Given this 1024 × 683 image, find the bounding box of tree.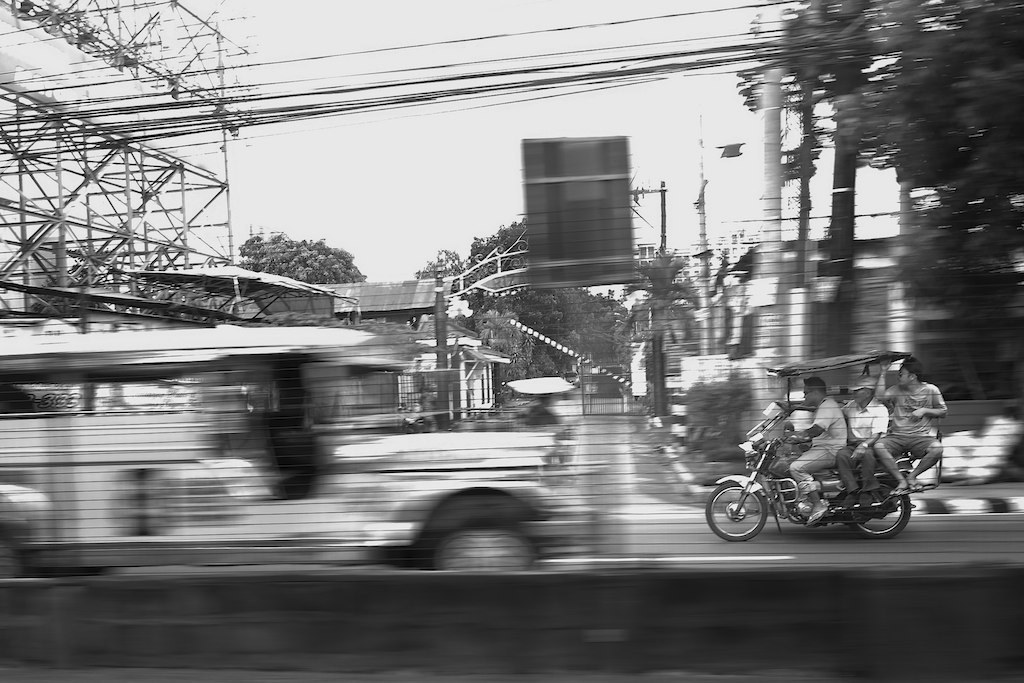
406 219 630 409.
